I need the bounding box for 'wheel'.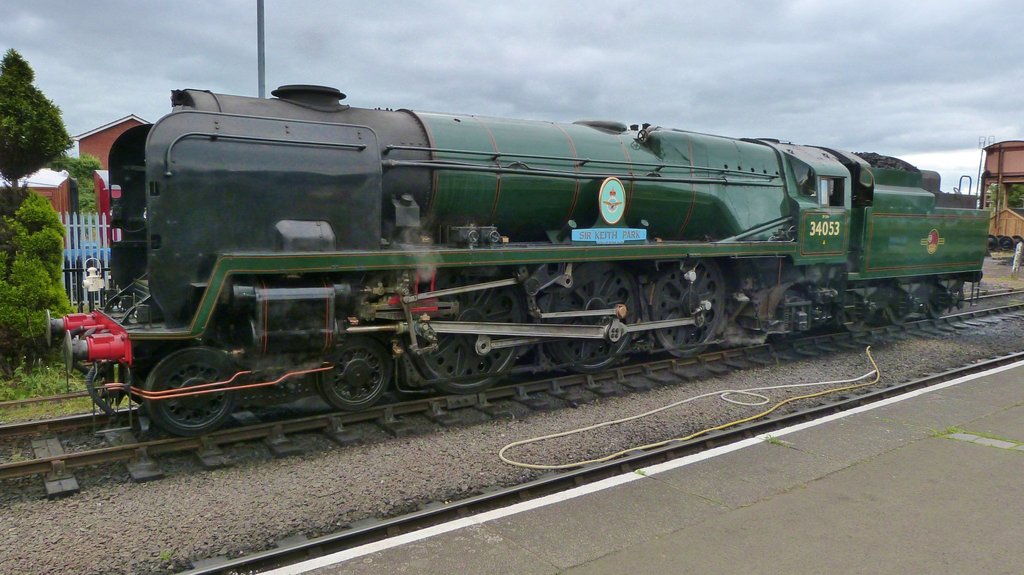
Here it is: detection(865, 294, 907, 320).
